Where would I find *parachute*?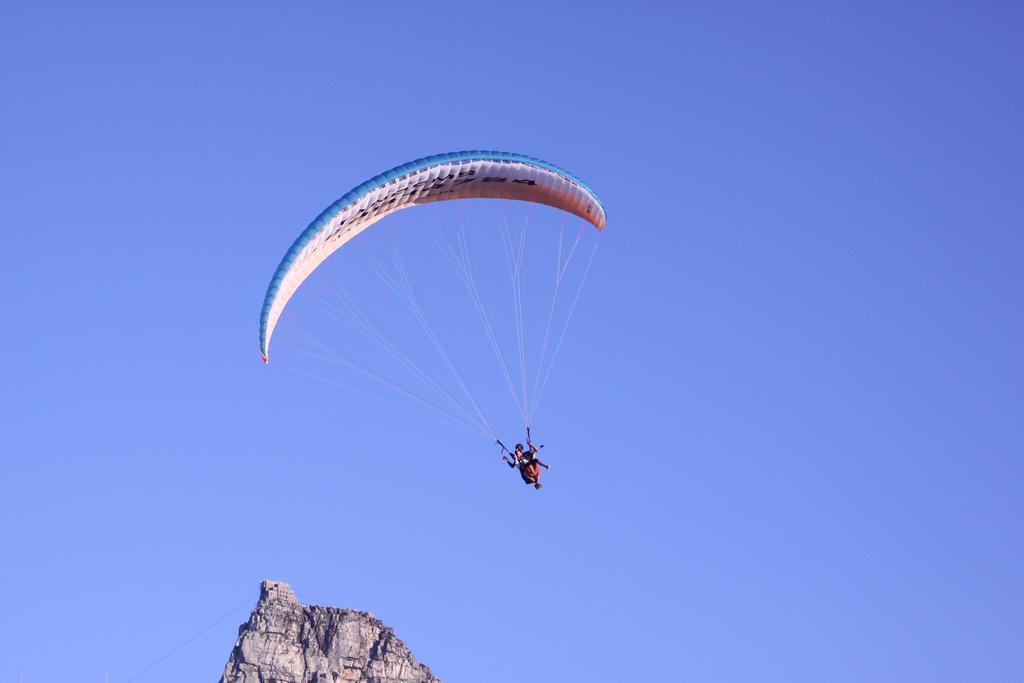
At region(266, 157, 604, 453).
